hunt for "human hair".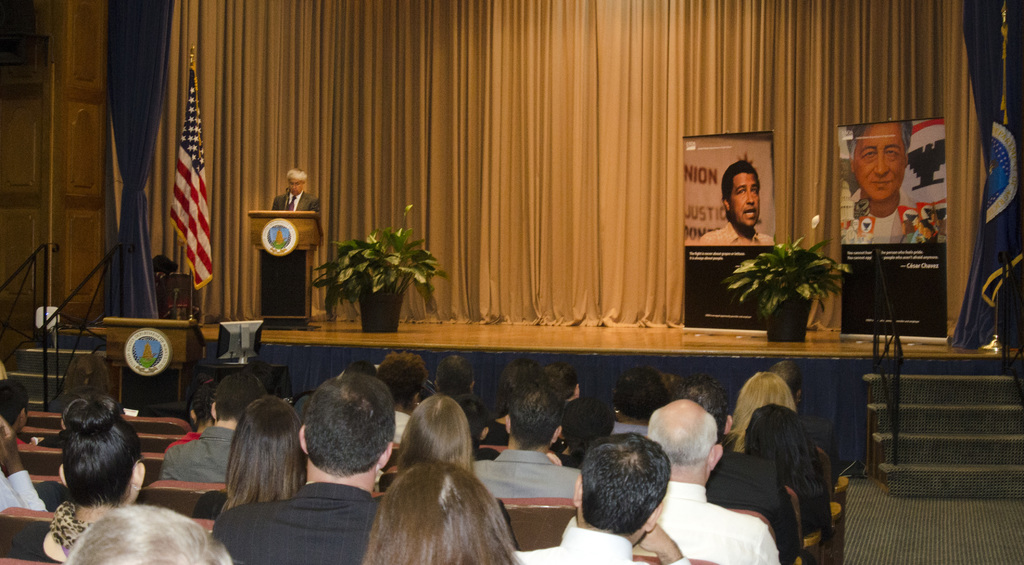
Hunted down at bbox(612, 363, 673, 424).
